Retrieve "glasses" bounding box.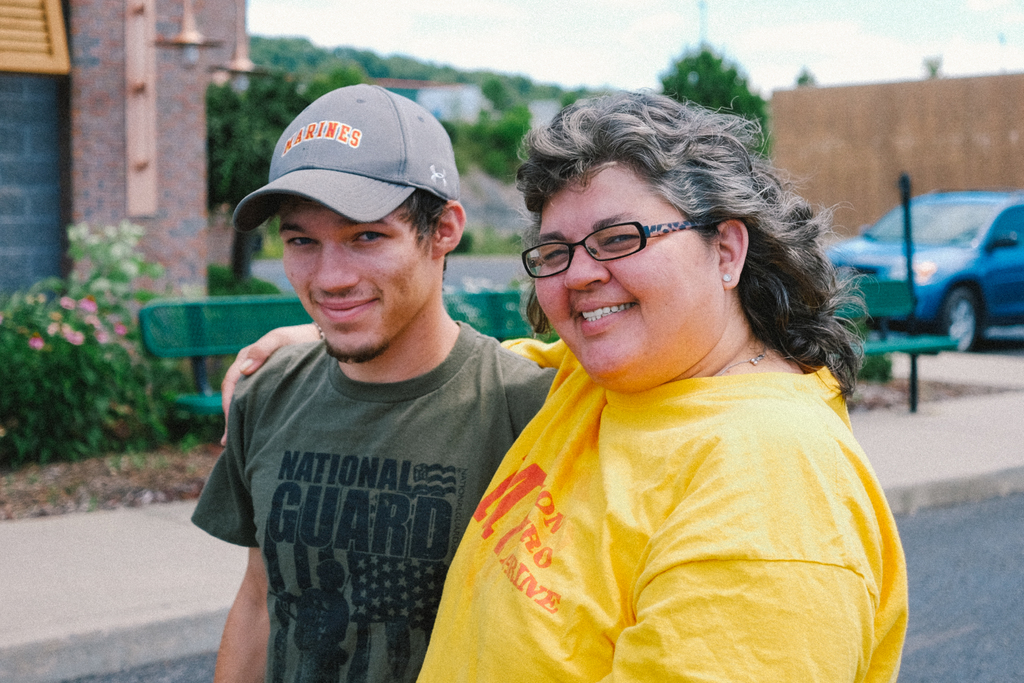
Bounding box: {"left": 520, "top": 215, "right": 739, "bottom": 274}.
